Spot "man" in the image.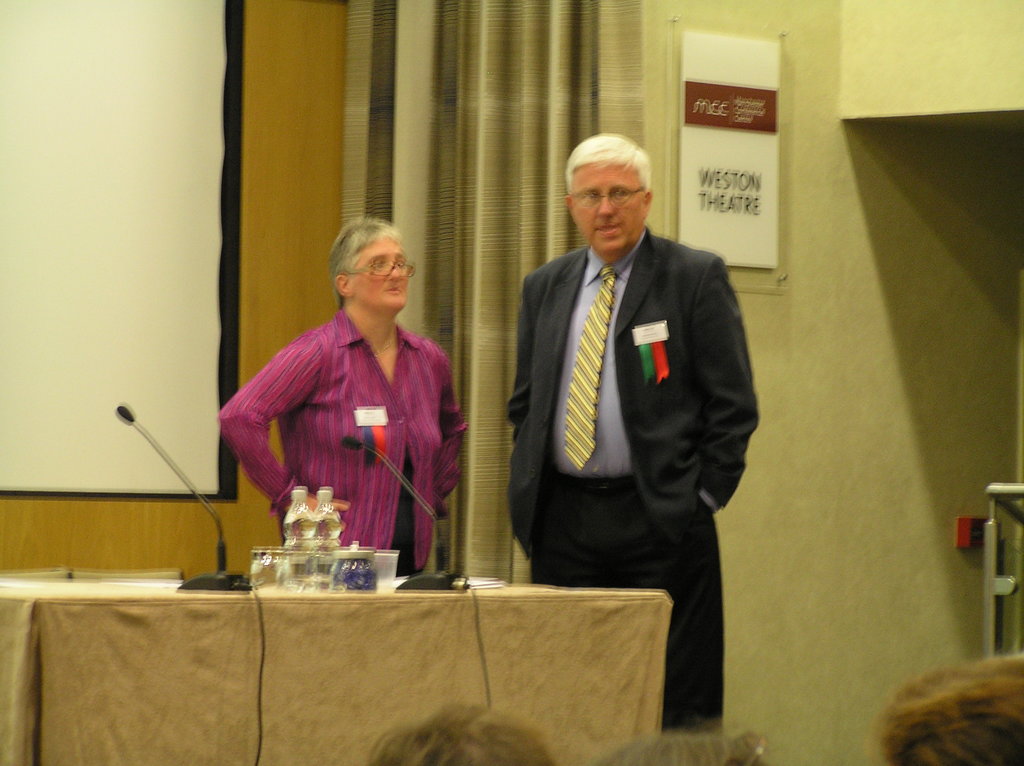
"man" found at locate(499, 135, 774, 741).
